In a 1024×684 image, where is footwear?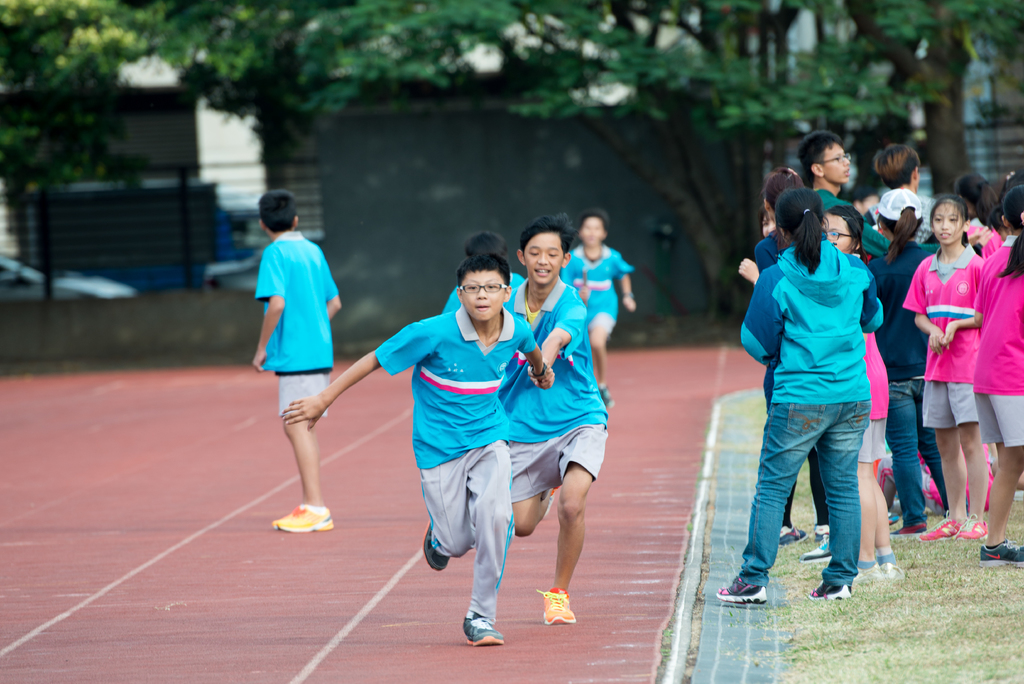
left=540, top=587, right=579, bottom=623.
